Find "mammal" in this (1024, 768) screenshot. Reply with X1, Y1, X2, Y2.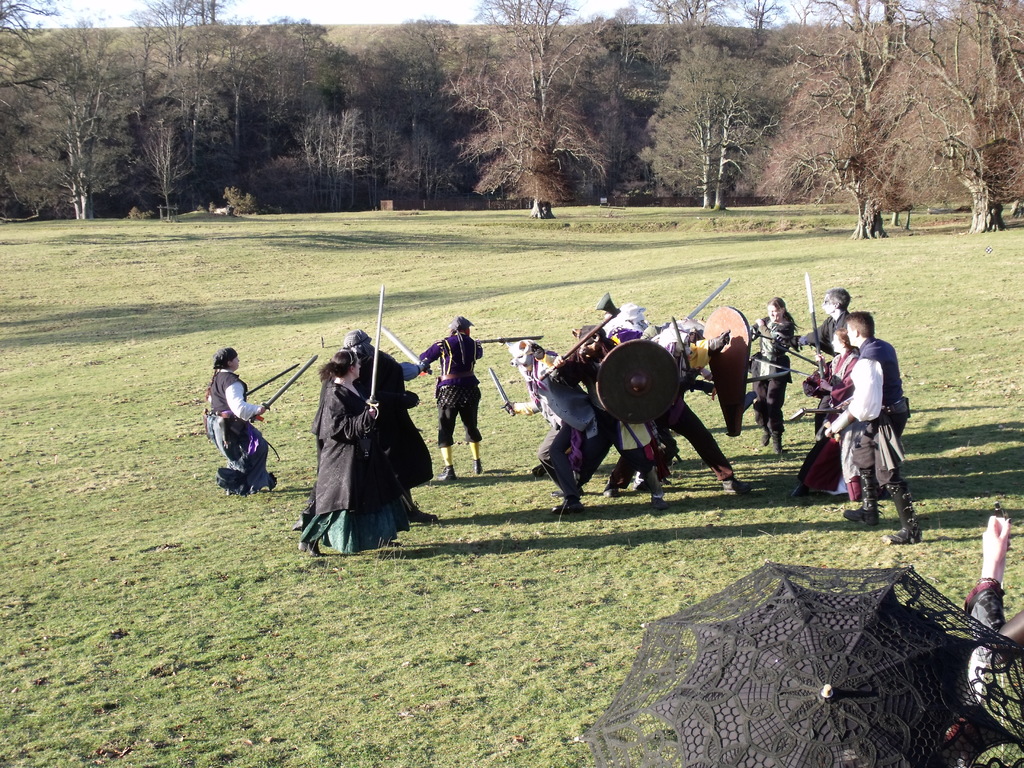
202, 364, 268, 515.
